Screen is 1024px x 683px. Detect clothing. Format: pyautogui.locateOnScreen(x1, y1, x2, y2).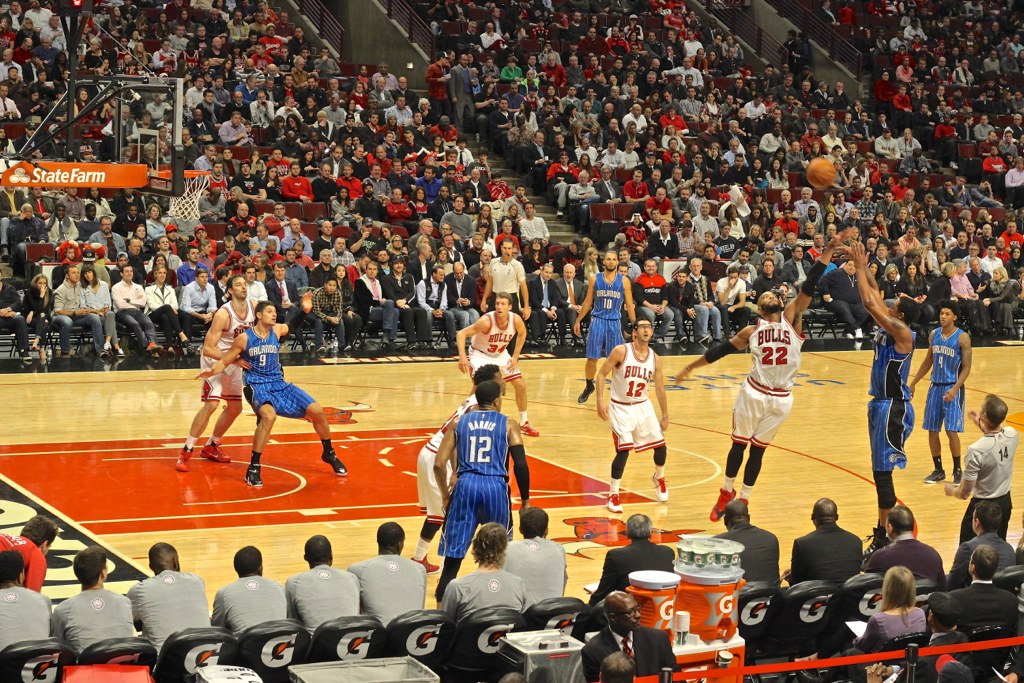
pyautogui.locateOnScreen(956, 423, 1018, 548).
